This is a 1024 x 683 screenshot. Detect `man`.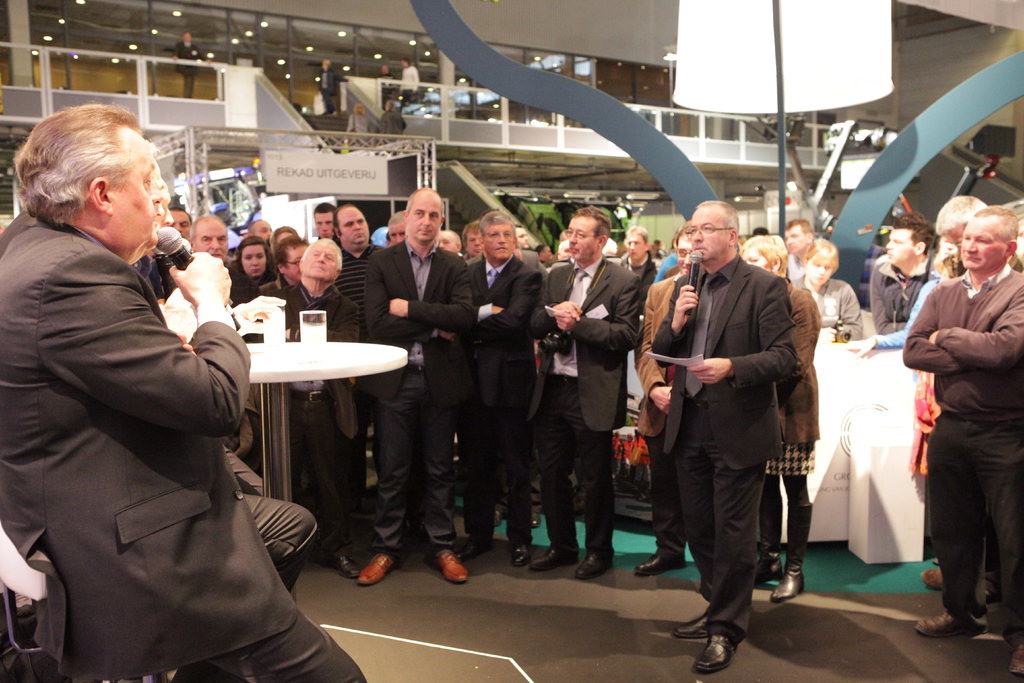
rect(655, 197, 801, 682).
